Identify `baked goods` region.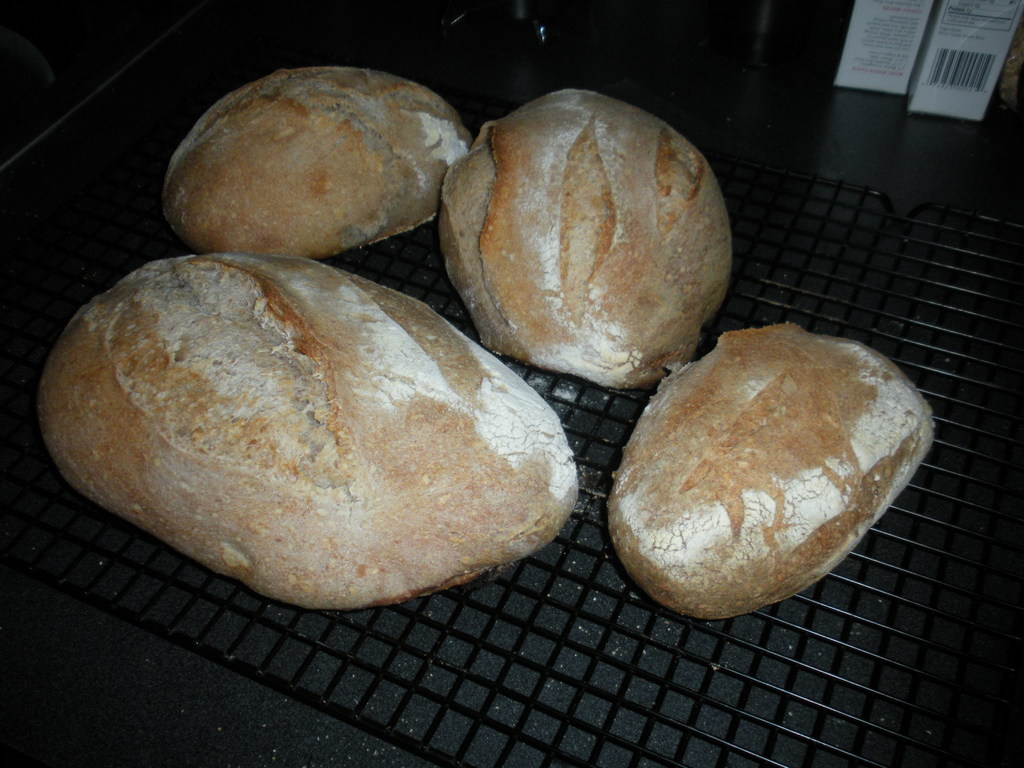
Region: 36/252/579/607.
